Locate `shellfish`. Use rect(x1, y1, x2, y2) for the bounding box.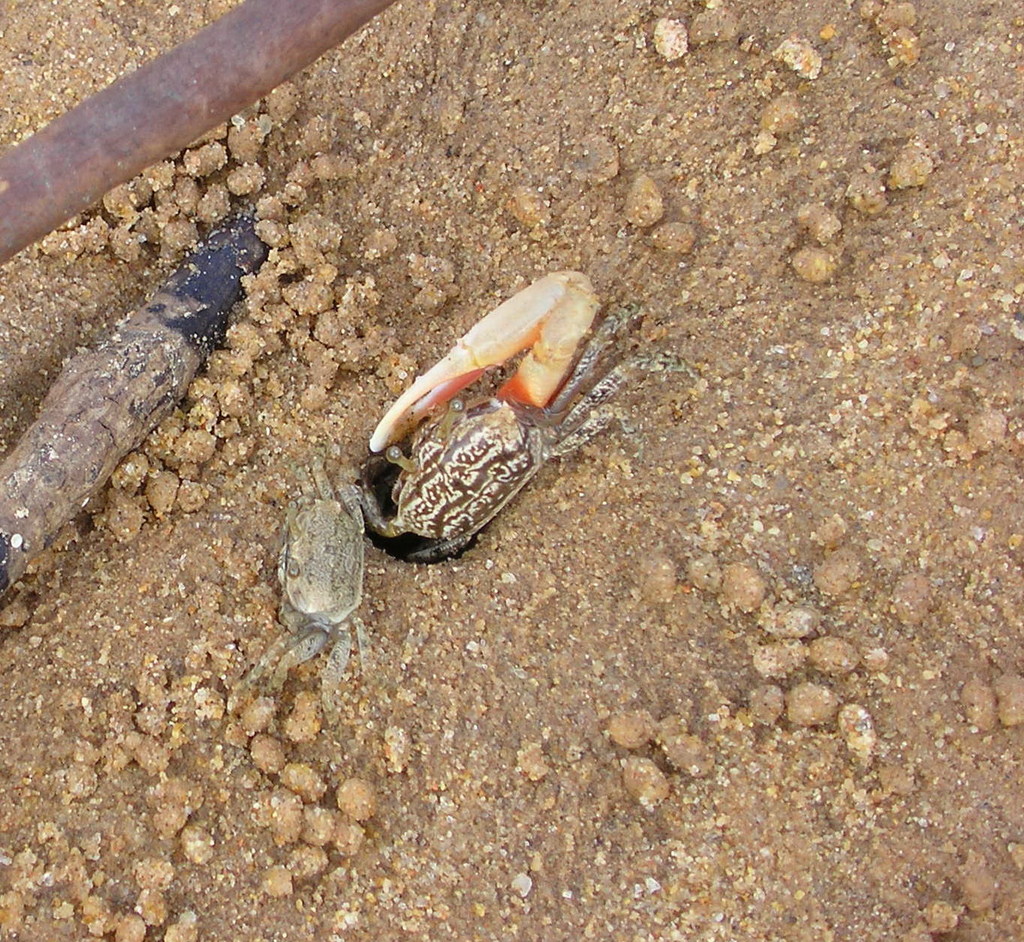
rect(233, 456, 368, 720).
